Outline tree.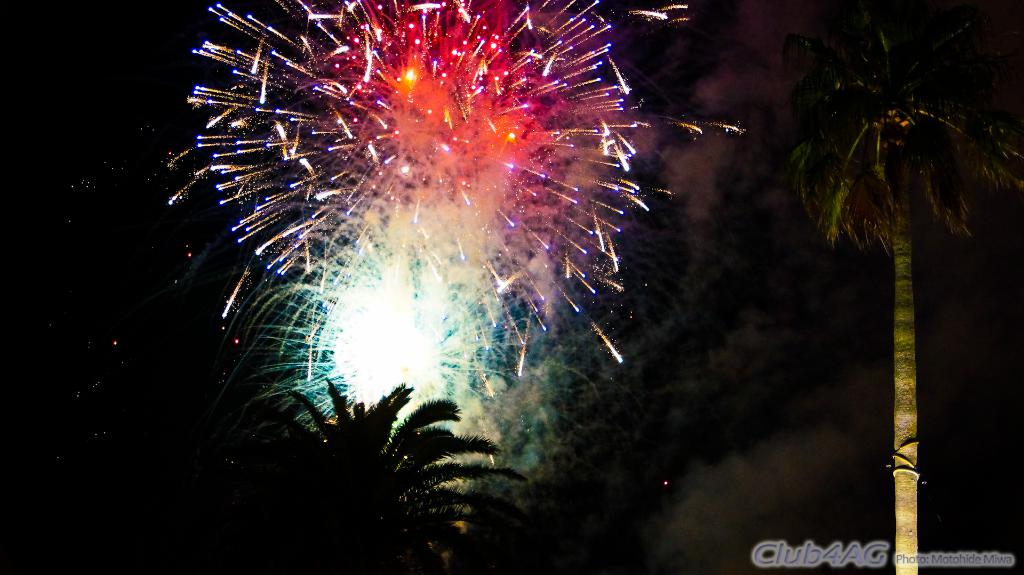
Outline: box(785, 29, 1023, 574).
